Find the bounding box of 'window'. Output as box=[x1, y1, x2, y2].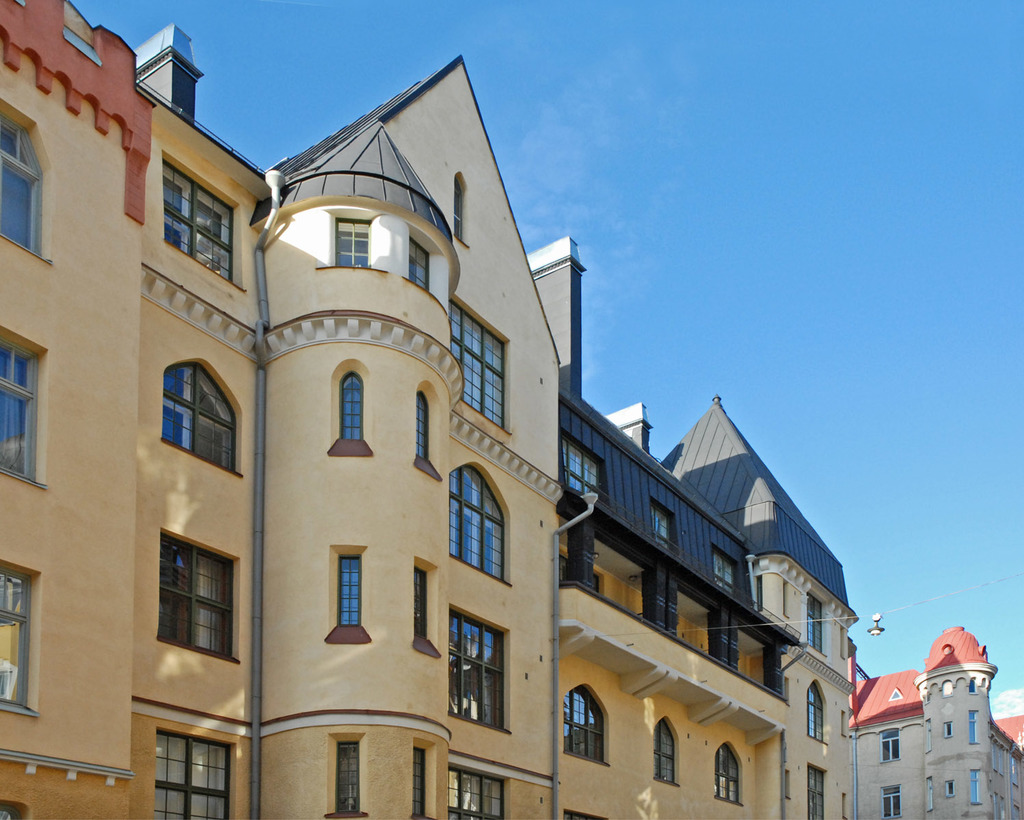
box=[565, 810, 595, 819].
